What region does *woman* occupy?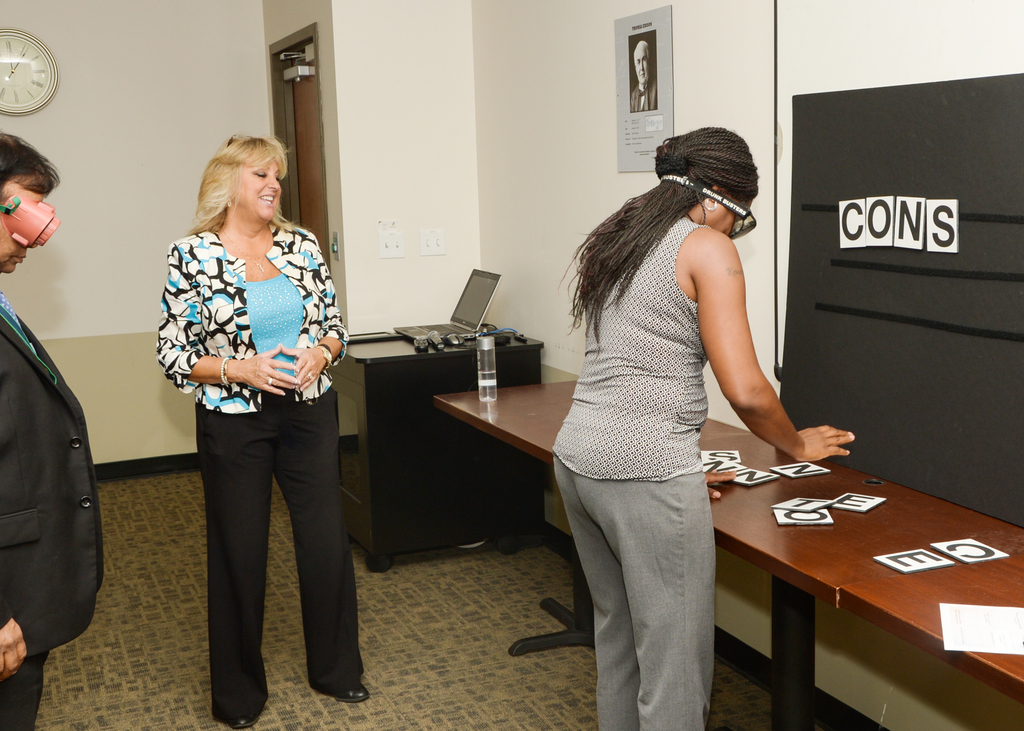
554:130:858:730.
